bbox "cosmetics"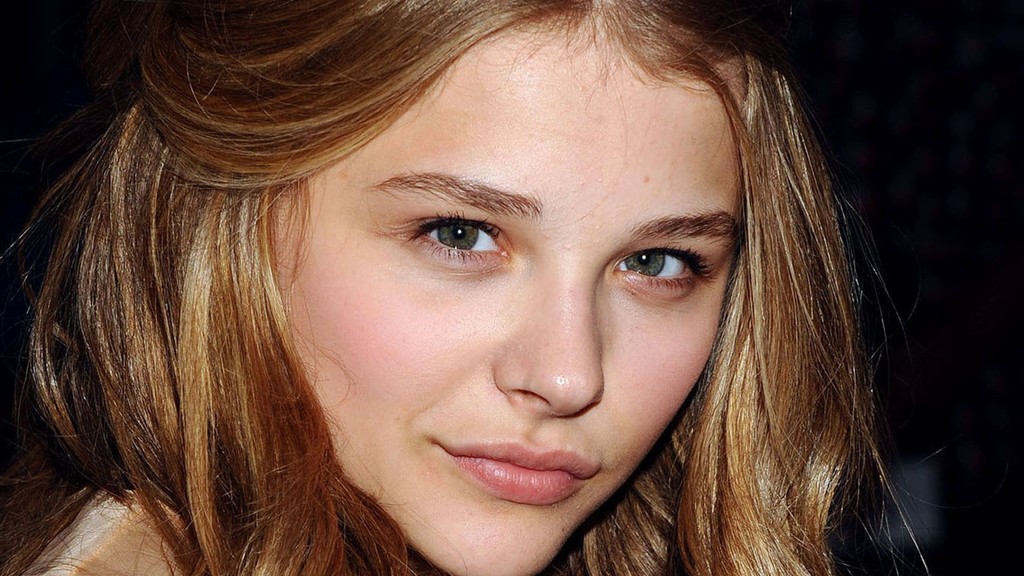
left=417, top=434, right=601, bottom=515
